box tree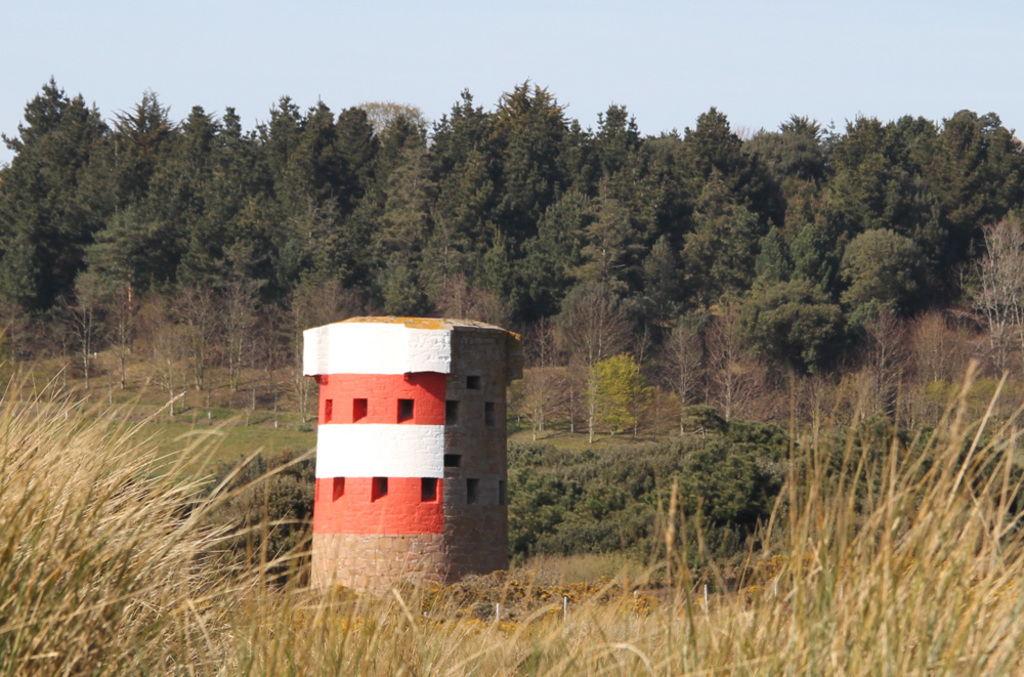
detection(276, 194, 355, 358)
